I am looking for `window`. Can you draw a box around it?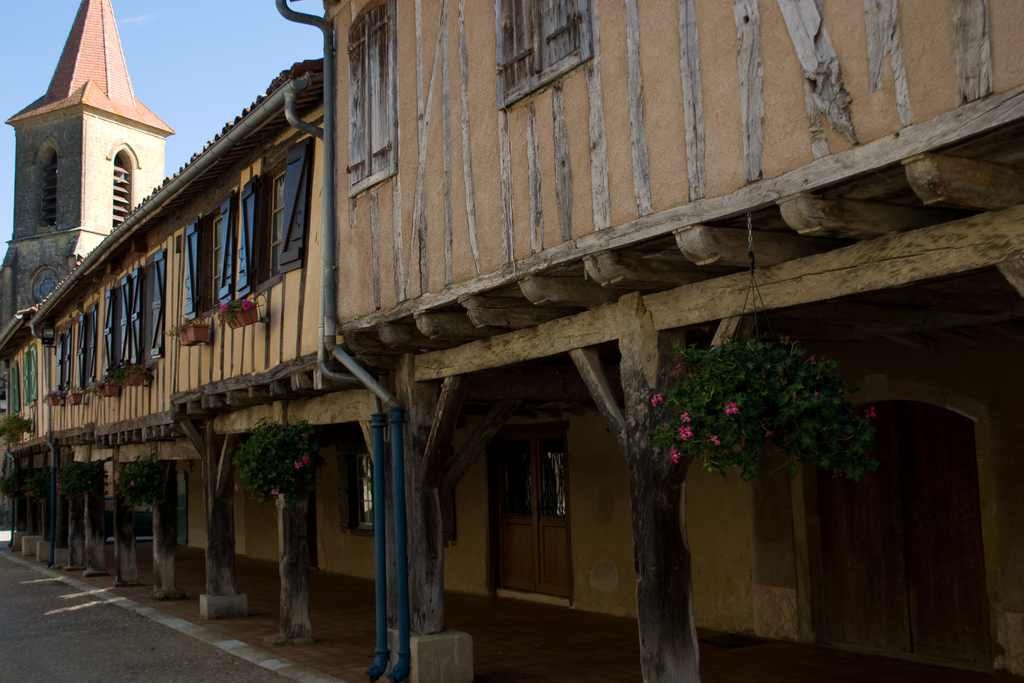
Sure, the bounding box is (339,444,373,537).
